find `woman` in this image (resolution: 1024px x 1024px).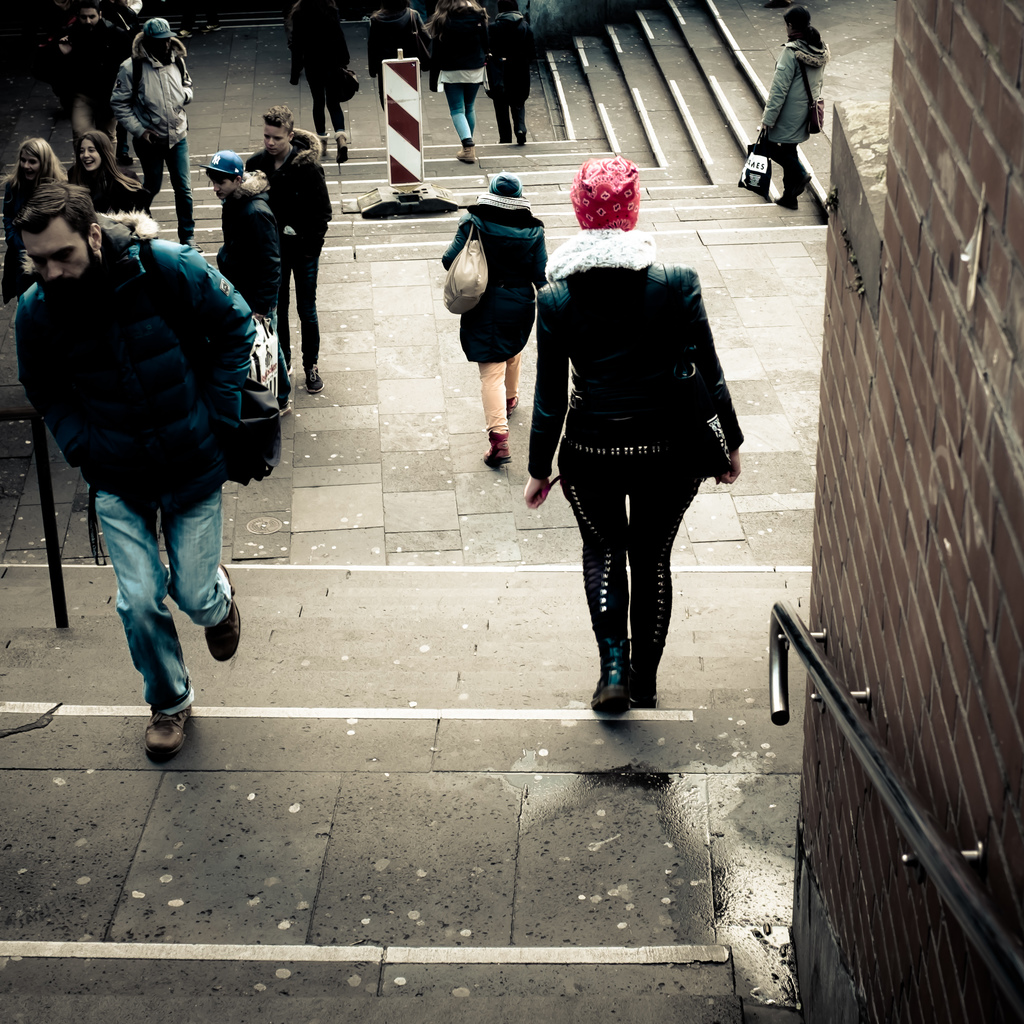
372/0/425/81.
